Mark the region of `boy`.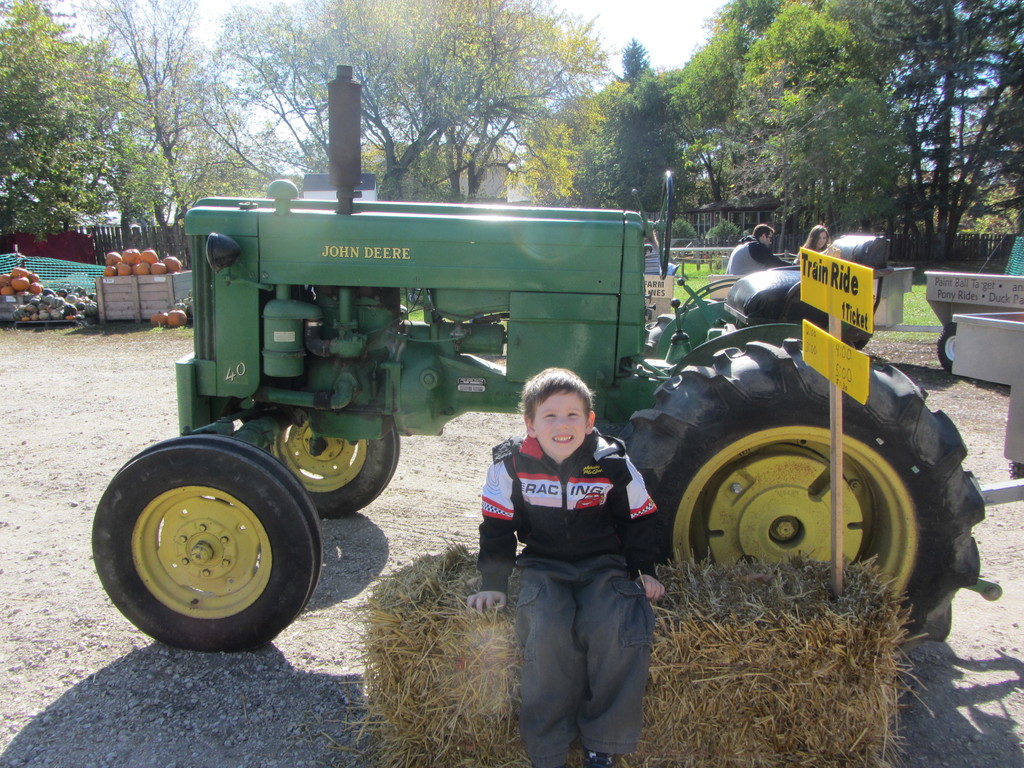
Region: 456,353,684,767.
